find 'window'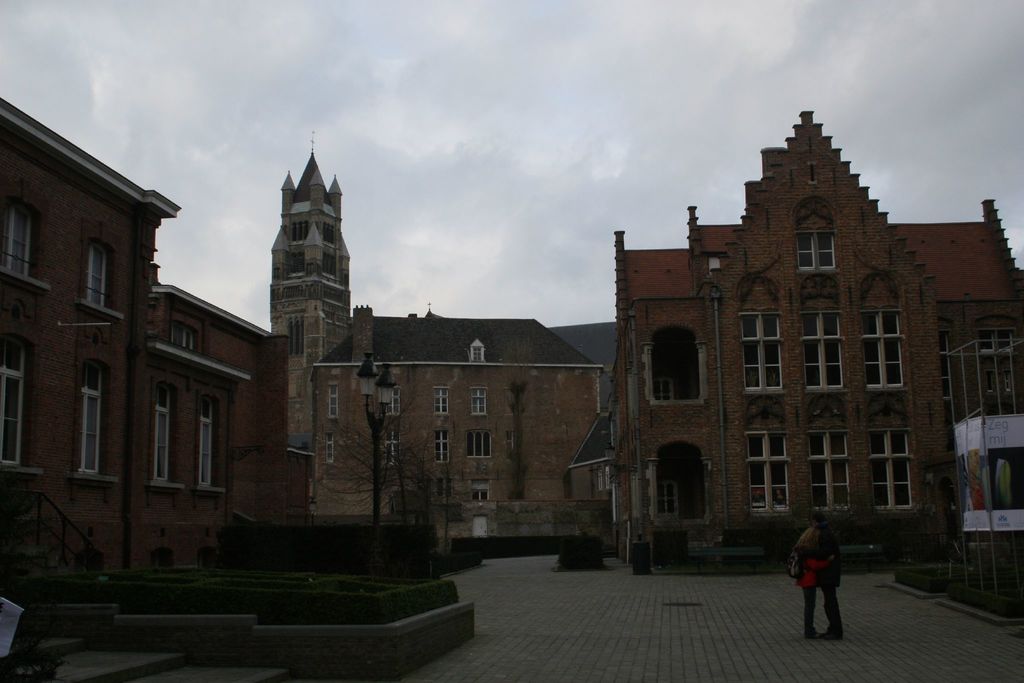
locate(326, 436, 336, 464)
